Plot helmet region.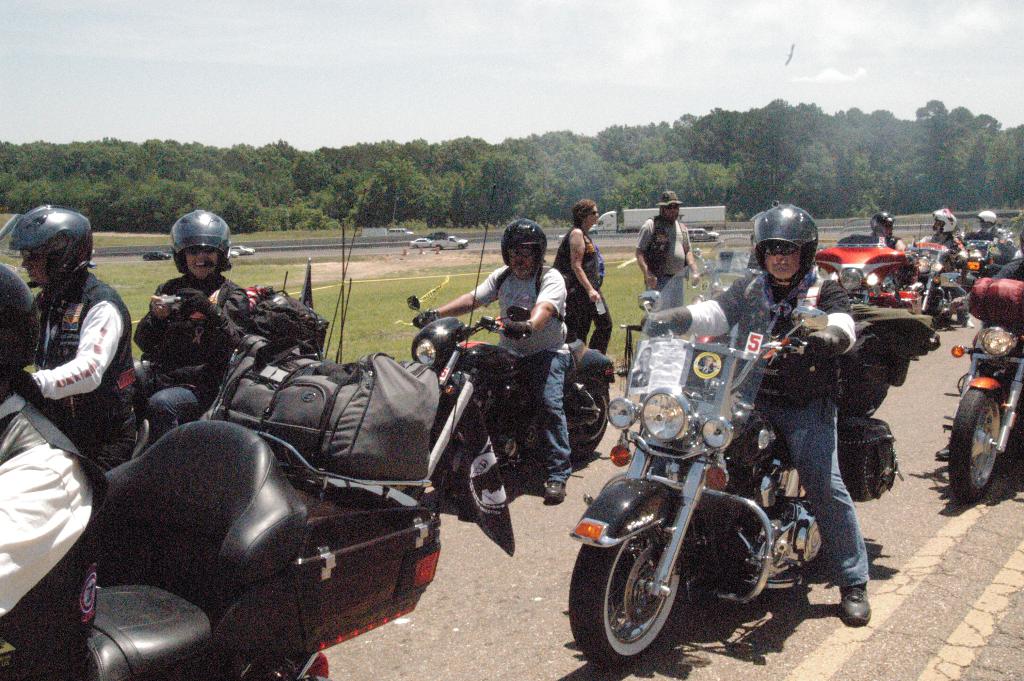
Plotted at detection(159, 215, 228, 291).
